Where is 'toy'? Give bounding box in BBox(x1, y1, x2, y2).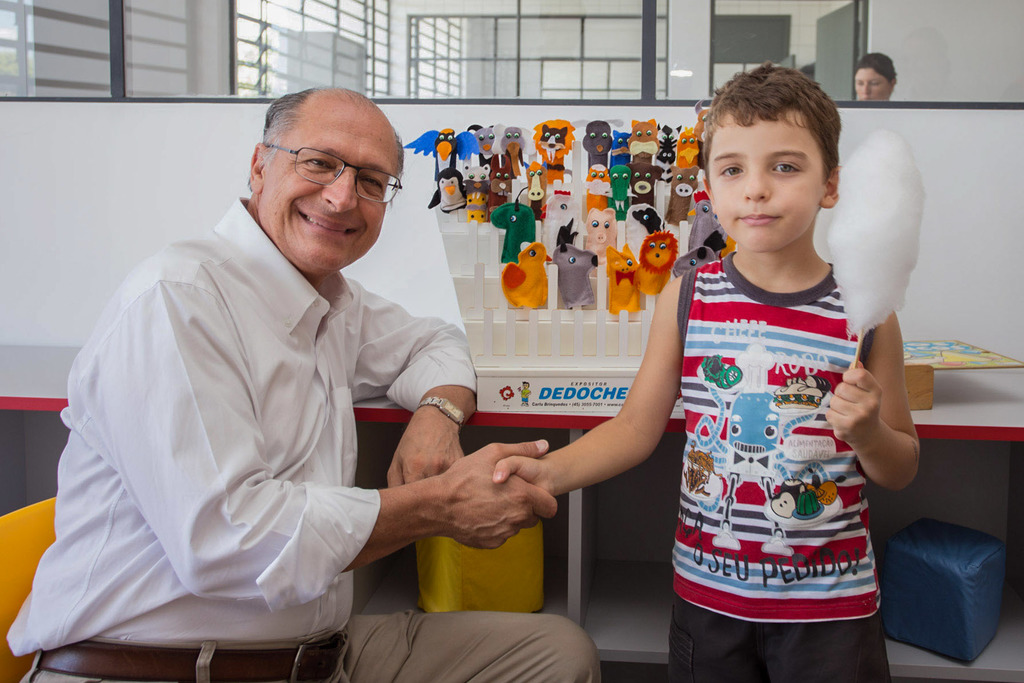
BBox(634, 229, 684, 297).
